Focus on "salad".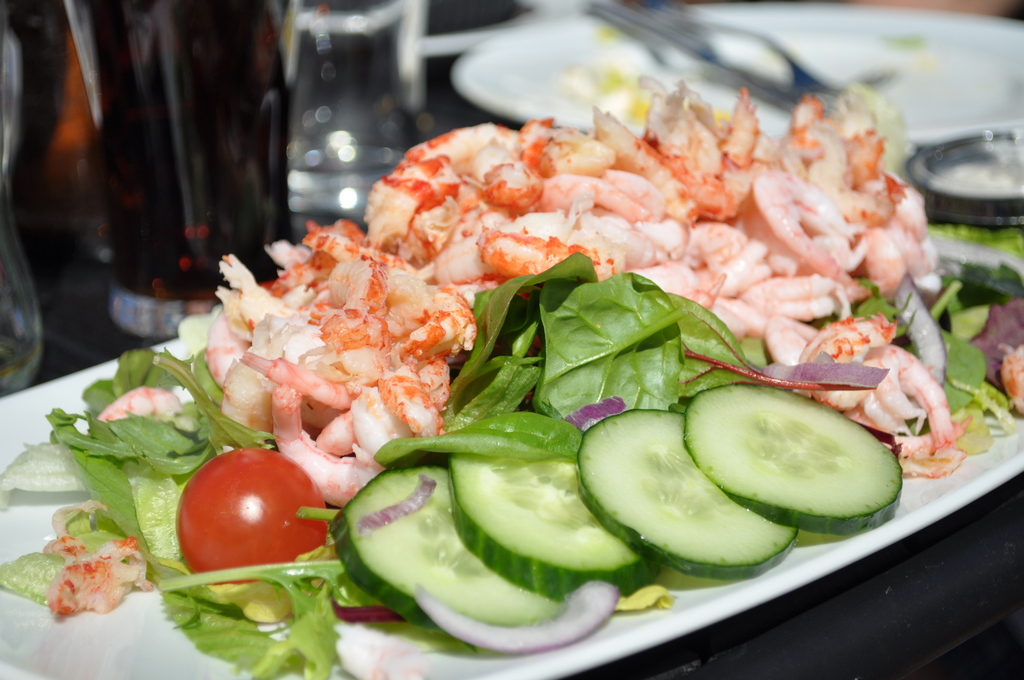
Focused at 0/57/1023/673.
